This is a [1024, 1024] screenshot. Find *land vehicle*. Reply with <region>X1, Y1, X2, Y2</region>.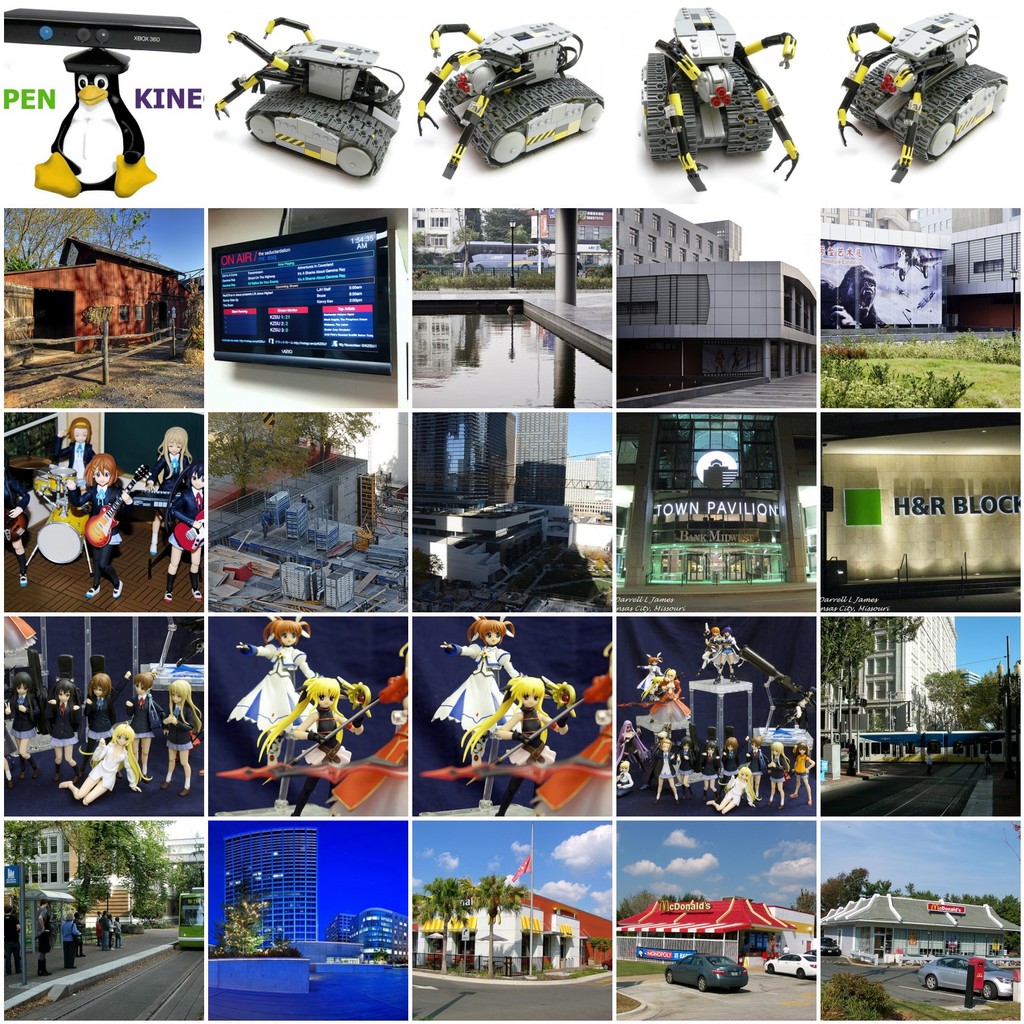
<region>175, 886, 205, 951</region>.
